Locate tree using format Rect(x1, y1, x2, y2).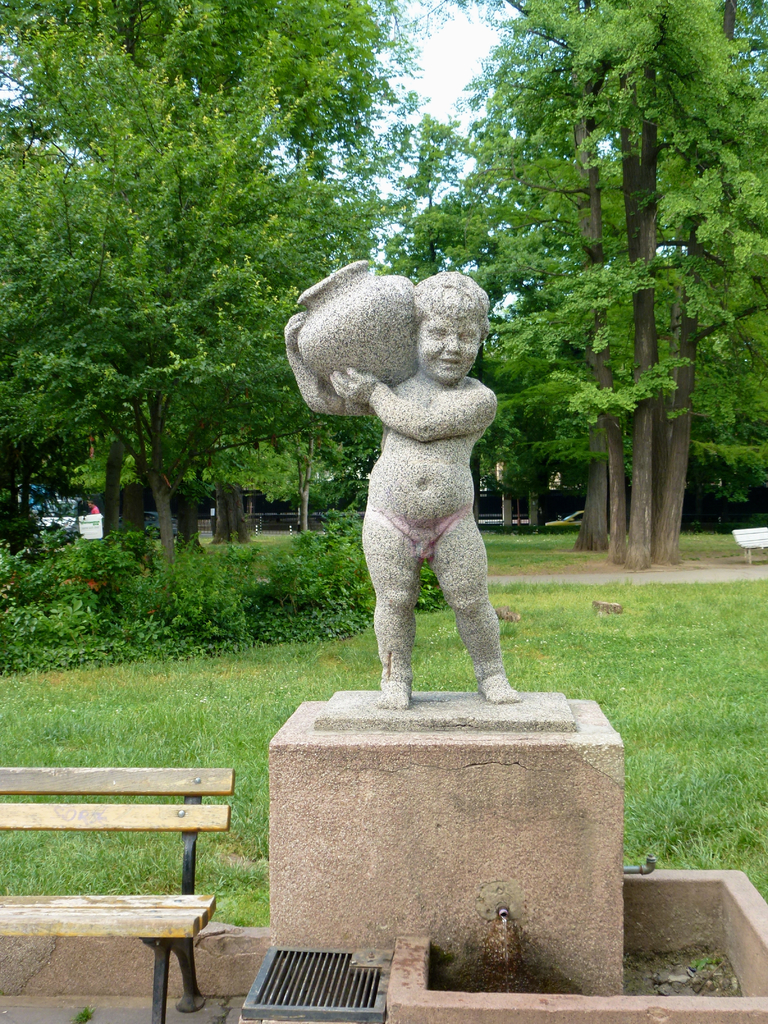
Rect(474, 54, 740, 568).
